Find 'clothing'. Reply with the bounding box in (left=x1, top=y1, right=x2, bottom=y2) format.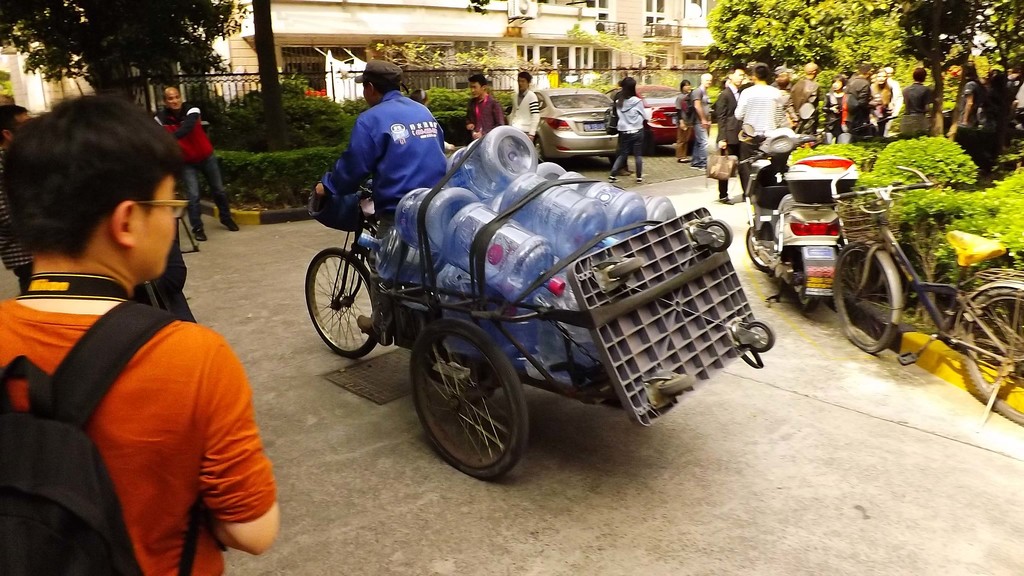
(left=716, top=86, right=739, bottom=203).
